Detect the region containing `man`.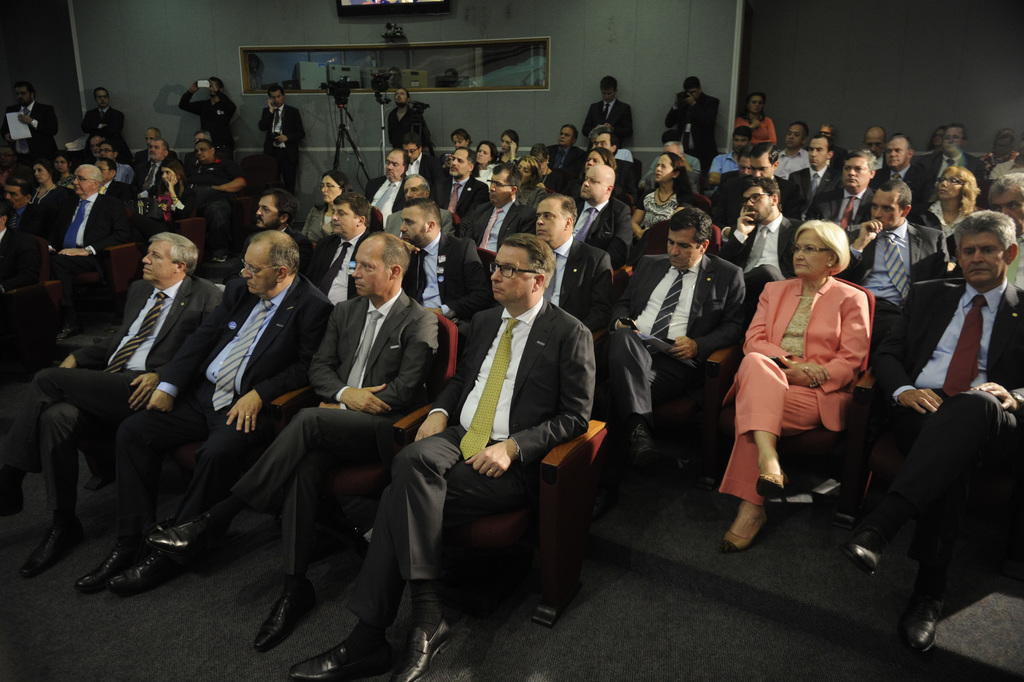
0,204,24,310.
